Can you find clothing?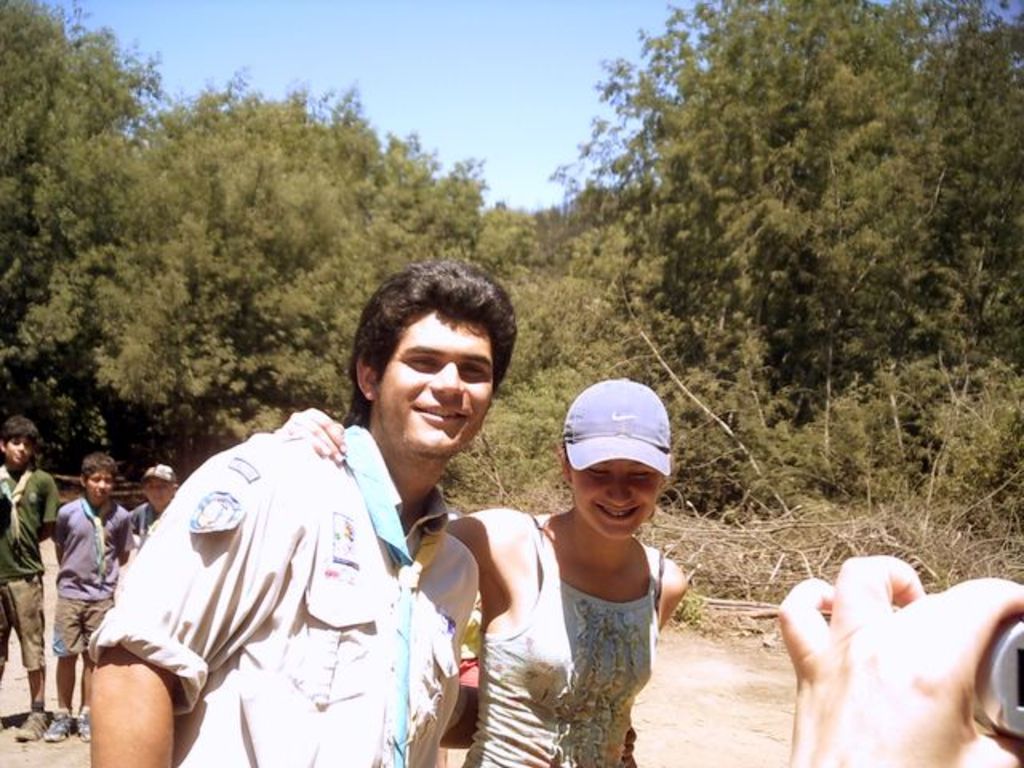
Yes, bounding box: bbox=[472, 504, 664, 766].
